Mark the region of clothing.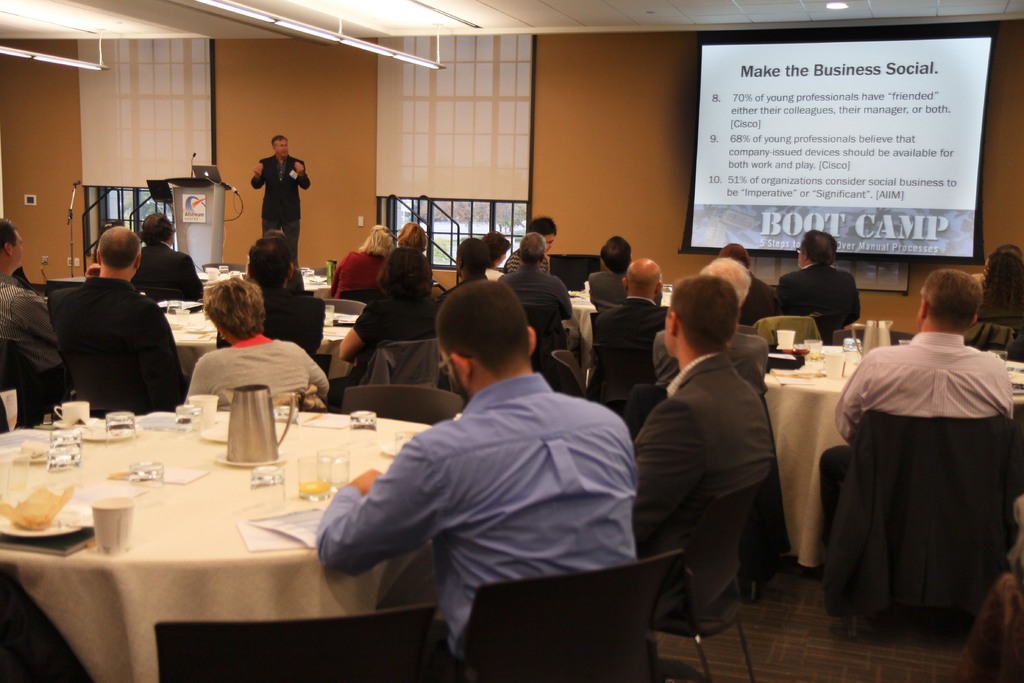
Region: rect(180, 335, 328, 404).
